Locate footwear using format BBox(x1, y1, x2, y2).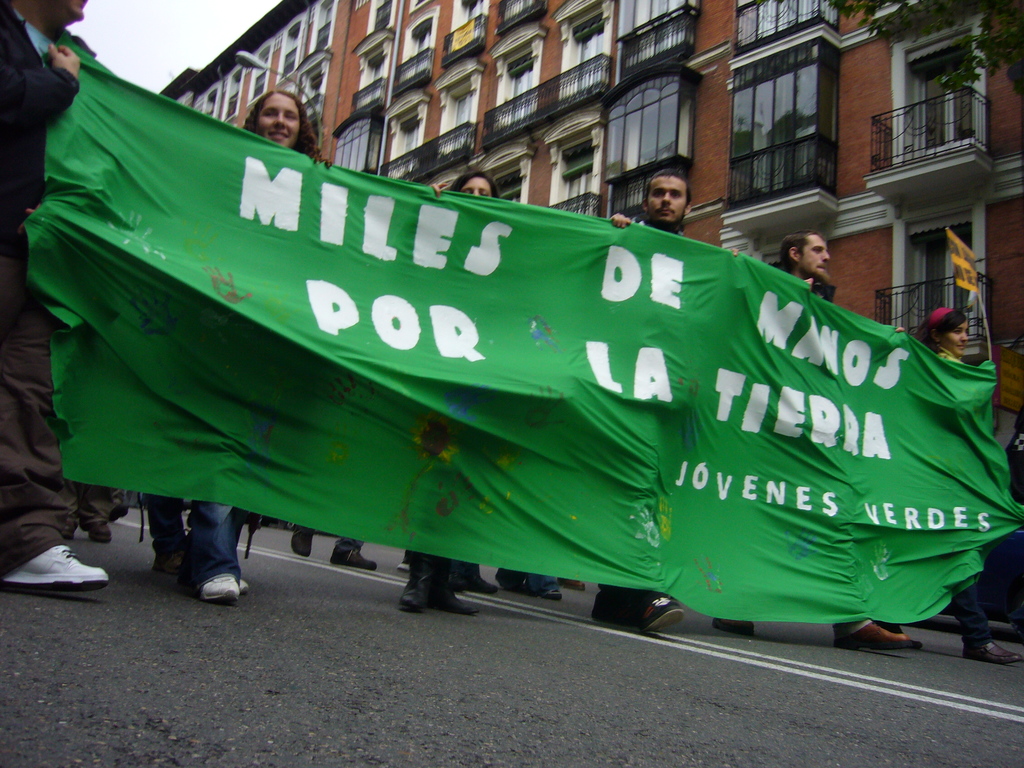
BBox(397, 575, 433, 610).
